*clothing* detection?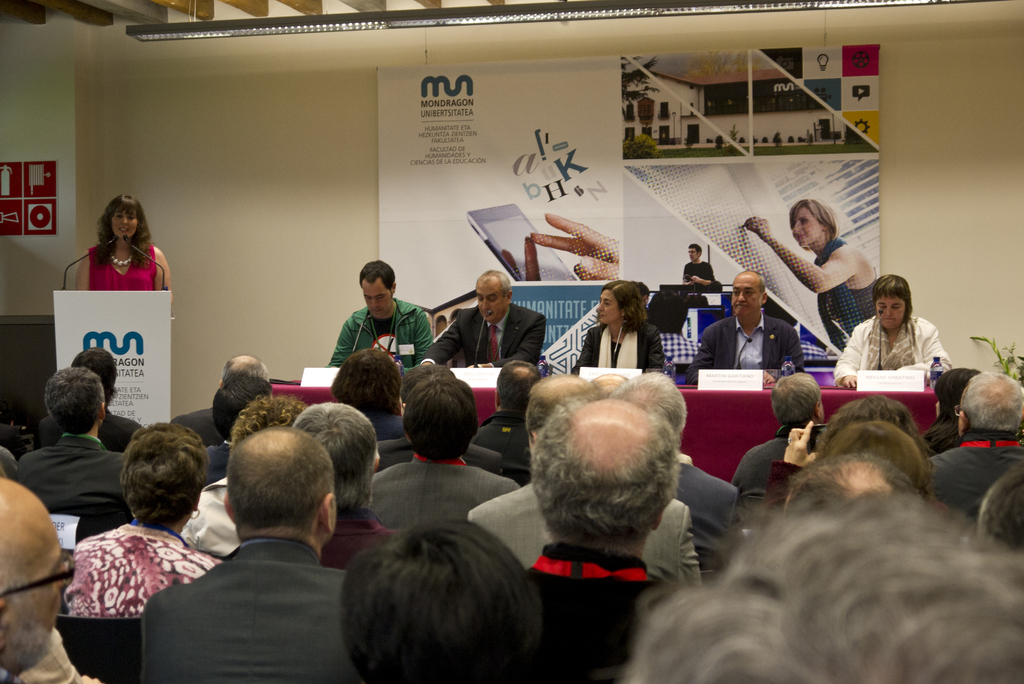
[x1=87, y1=242, x2=158, y2=291]
